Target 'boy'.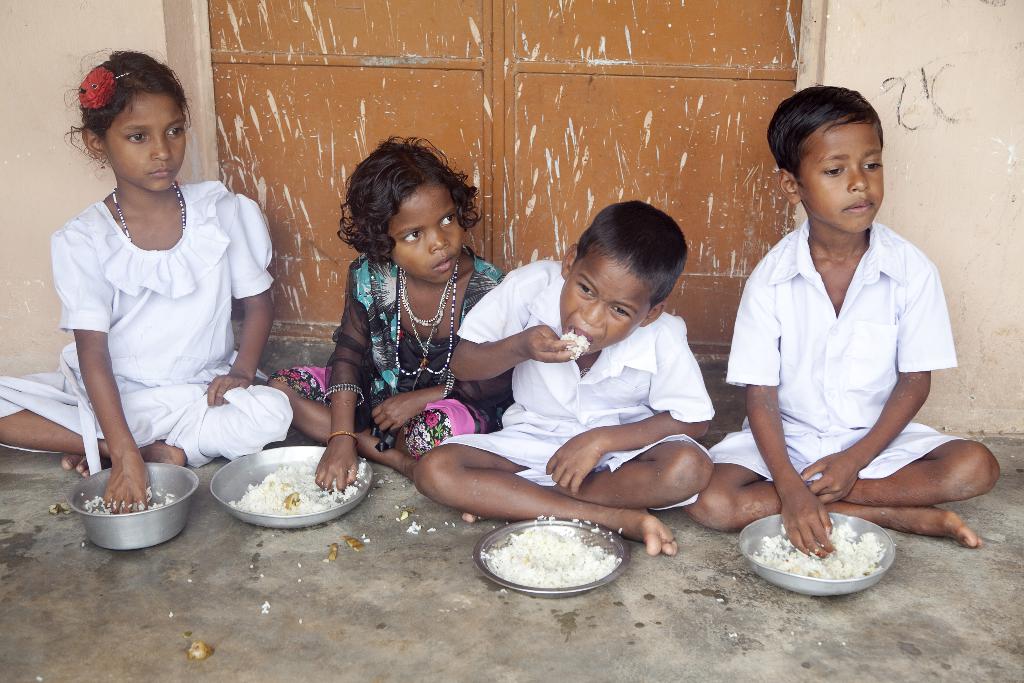
Target region: left=412, top=199, right=721, bottom=561.
